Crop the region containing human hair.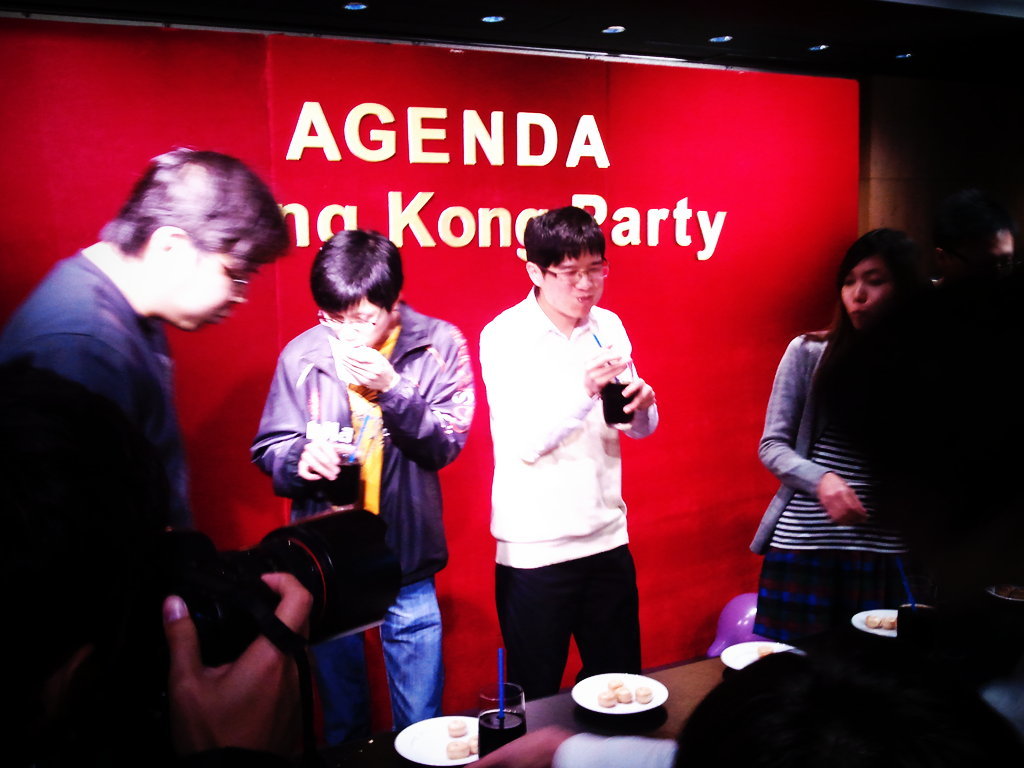
Crop region: x1=311 y1=228 x2=405 y2=315.
